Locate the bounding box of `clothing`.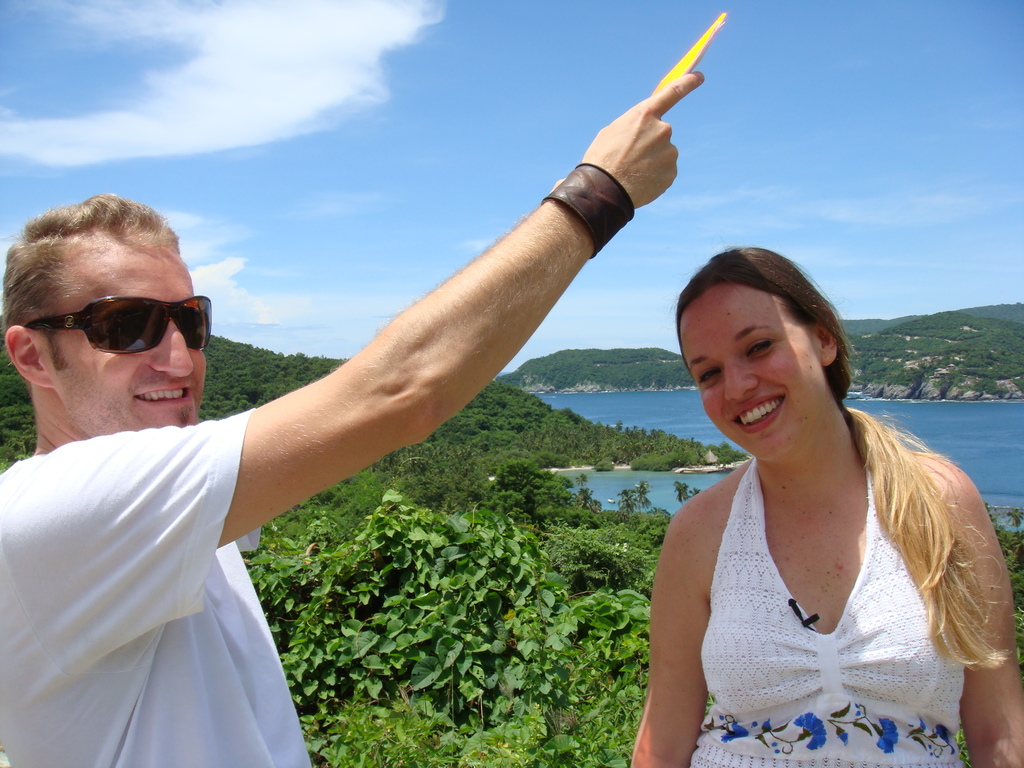
Bounding box: pyautogui.locateOnScreen(681, 447, 981, 767).
